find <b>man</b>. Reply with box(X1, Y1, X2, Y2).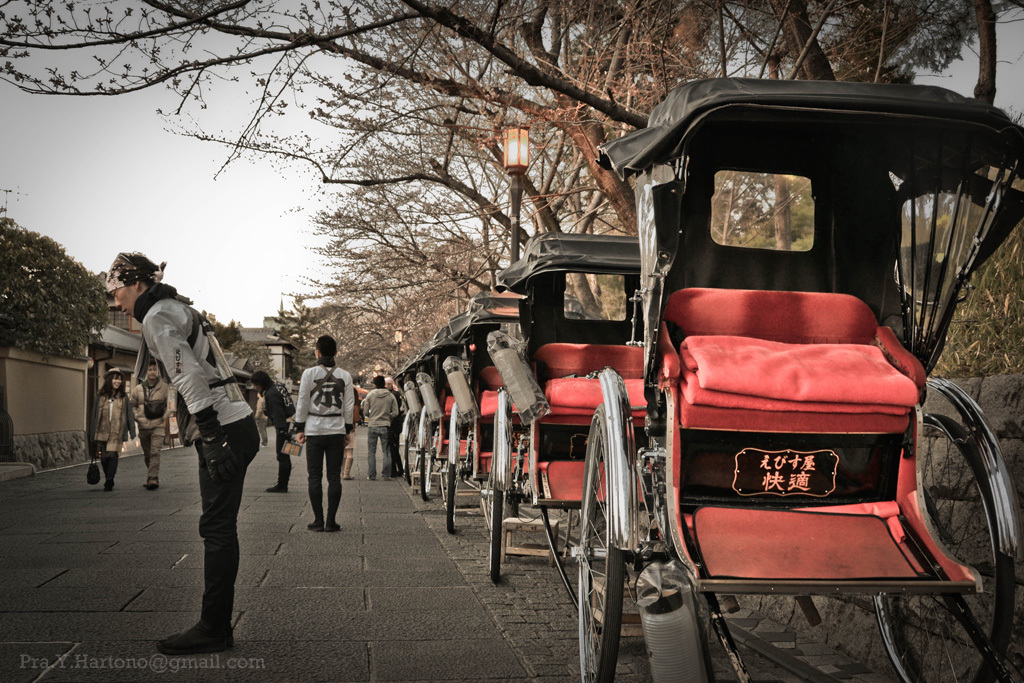
box(293, 329, 364, 532).
